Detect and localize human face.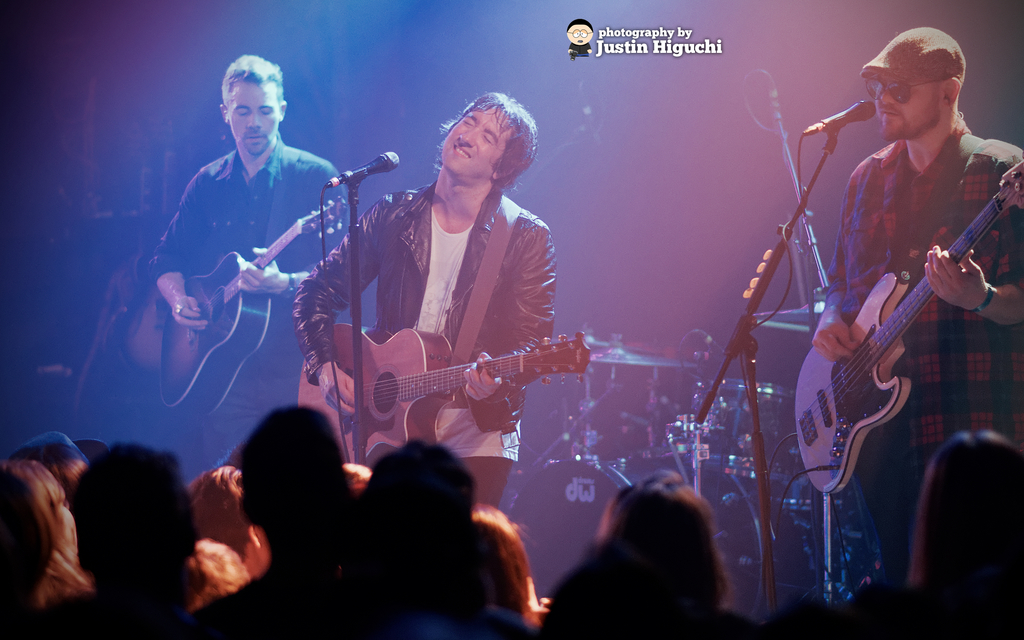
Localized at <box>439,102,514,175</box>.
